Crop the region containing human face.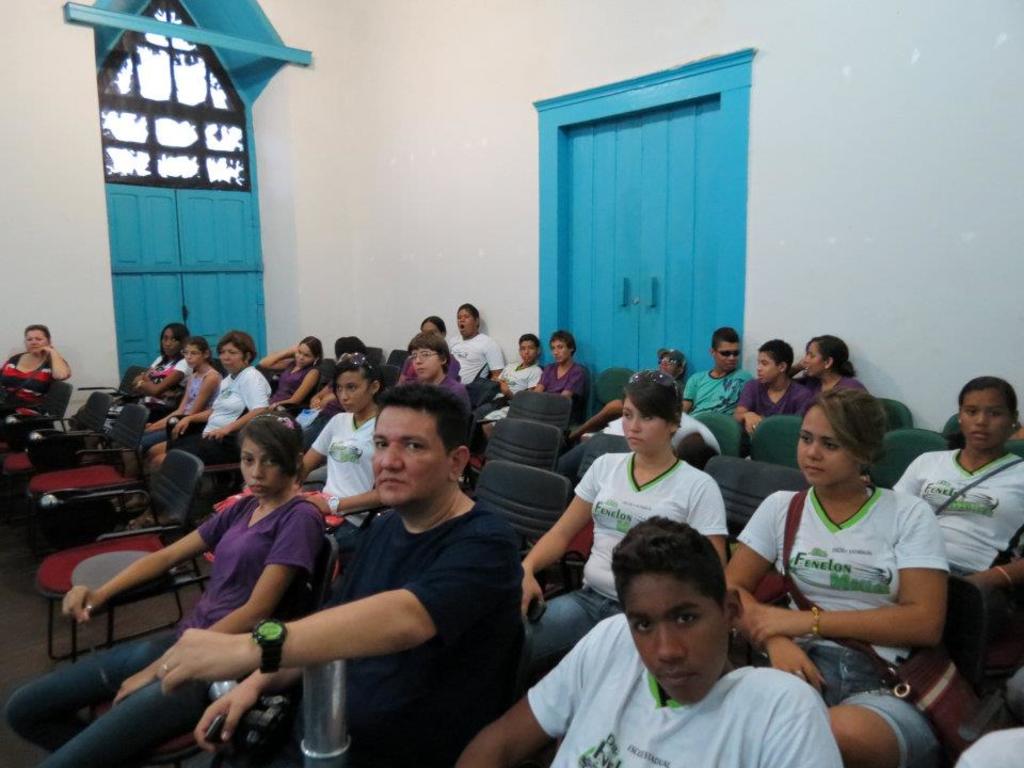
Crop region: <bbox>796, 410, 852, 491</bbox>.
